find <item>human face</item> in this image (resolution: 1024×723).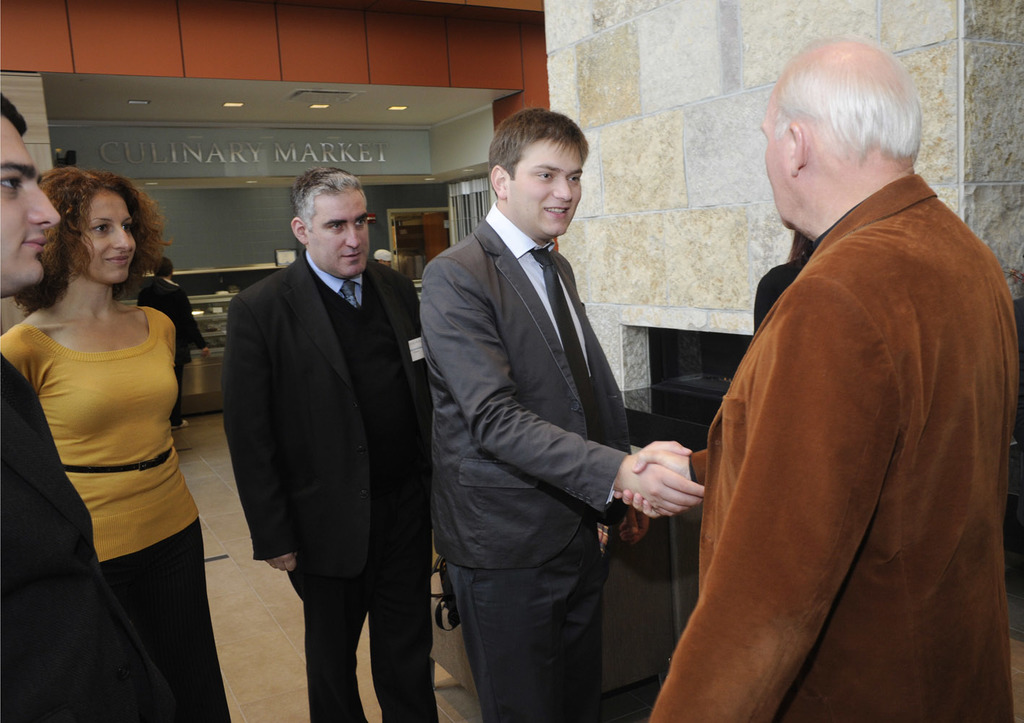
rect(76, 187, 136, 283).
